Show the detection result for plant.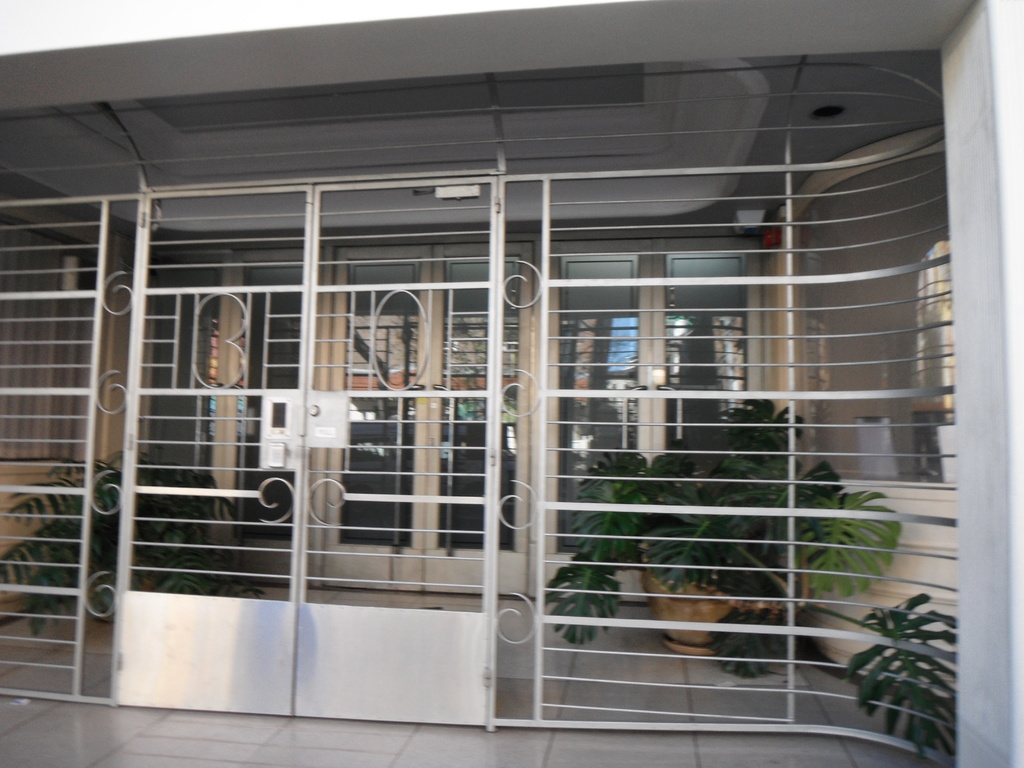
select_region(0, 442, 270, 642).
